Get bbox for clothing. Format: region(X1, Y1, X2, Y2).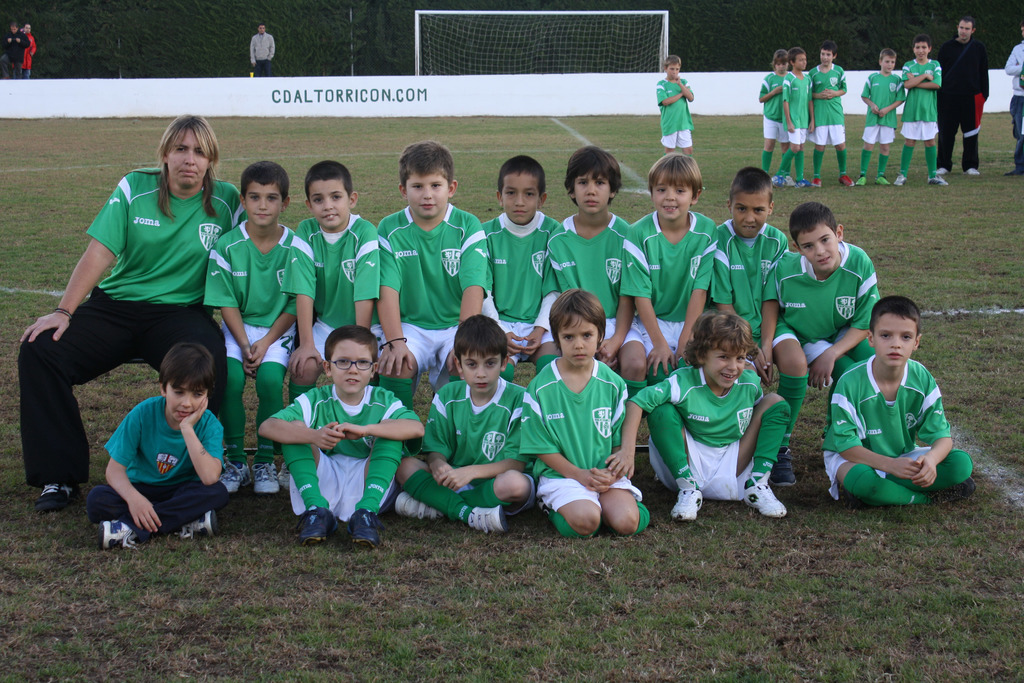
region(4, 31, 24, 70).
